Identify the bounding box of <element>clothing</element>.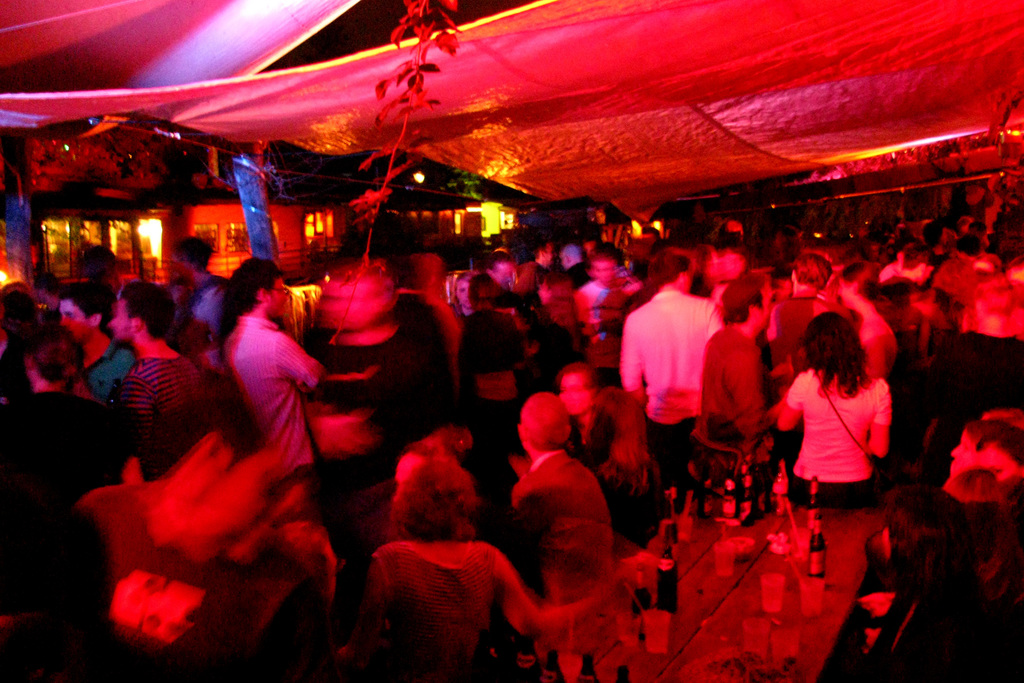
[left=4, top=390, right=124, bottom=511].
